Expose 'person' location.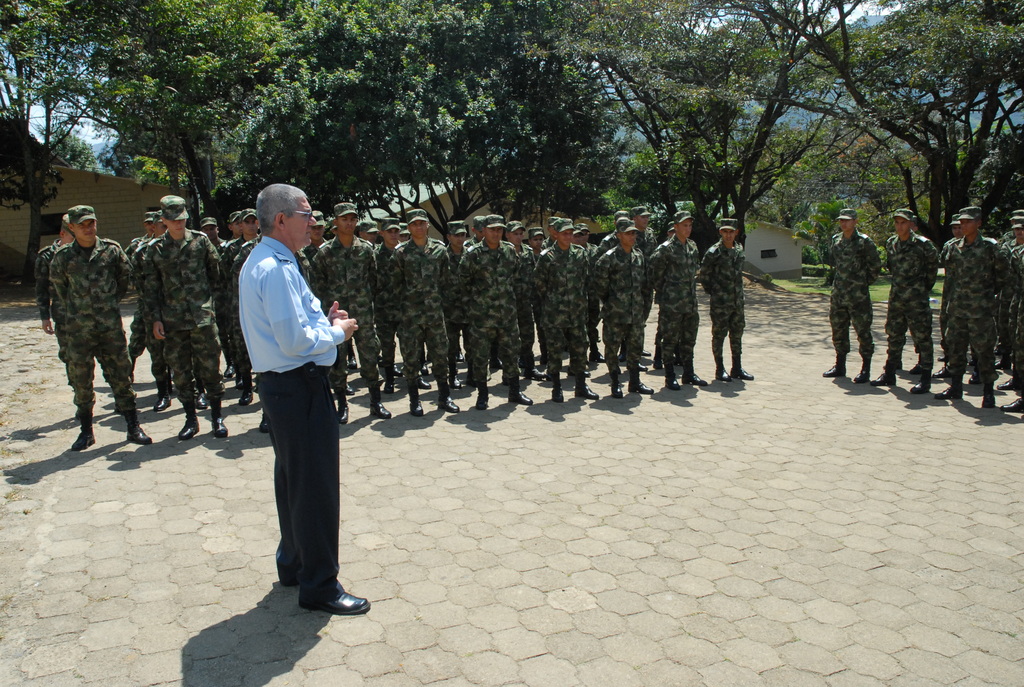
Exposed at rect(900, 216, 944, 380).
